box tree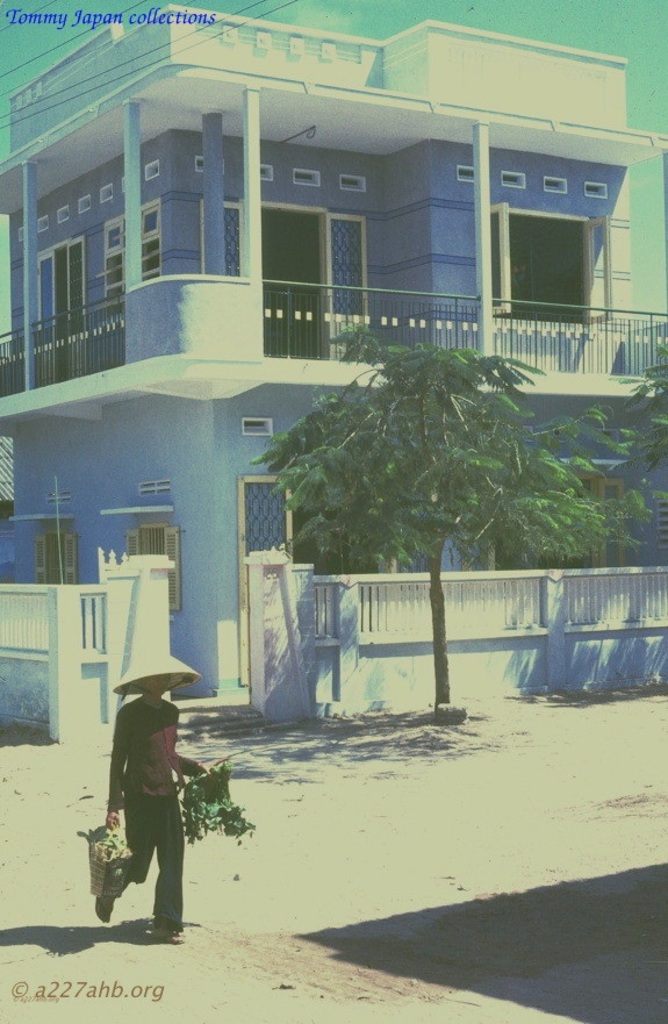
box(257, 327, 635, 718)
